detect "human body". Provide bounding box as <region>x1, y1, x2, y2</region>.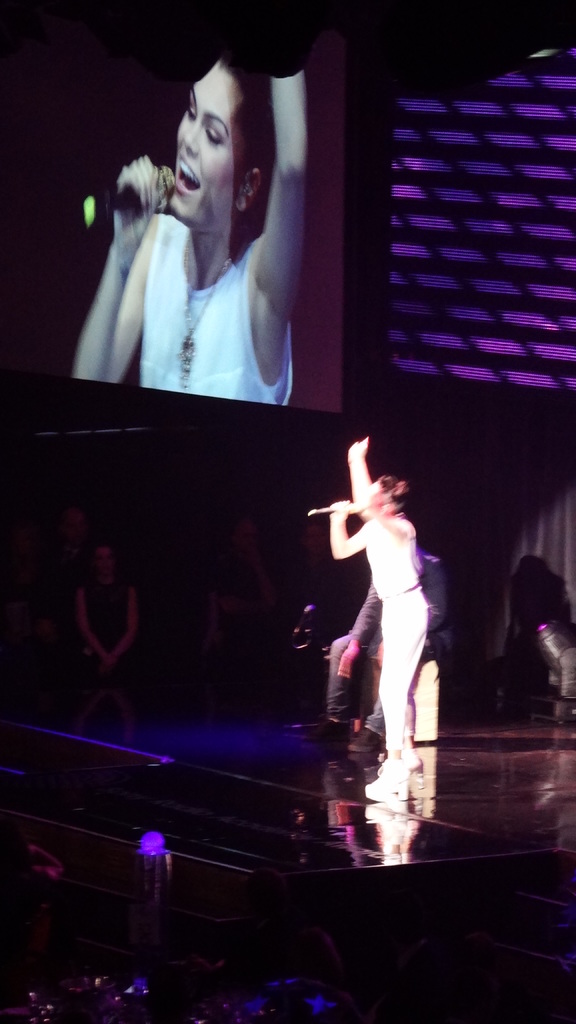
<region>326, 424, 431, 784</region>.
